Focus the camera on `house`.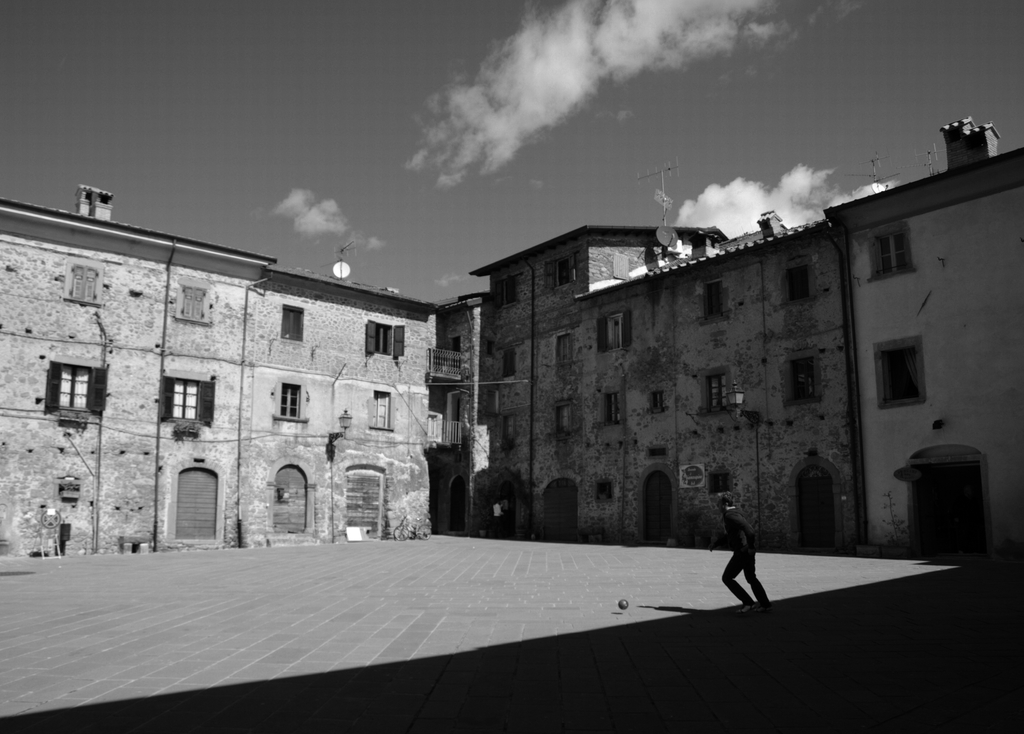
Focus region: bbox=(593, 211, 686, 535).
